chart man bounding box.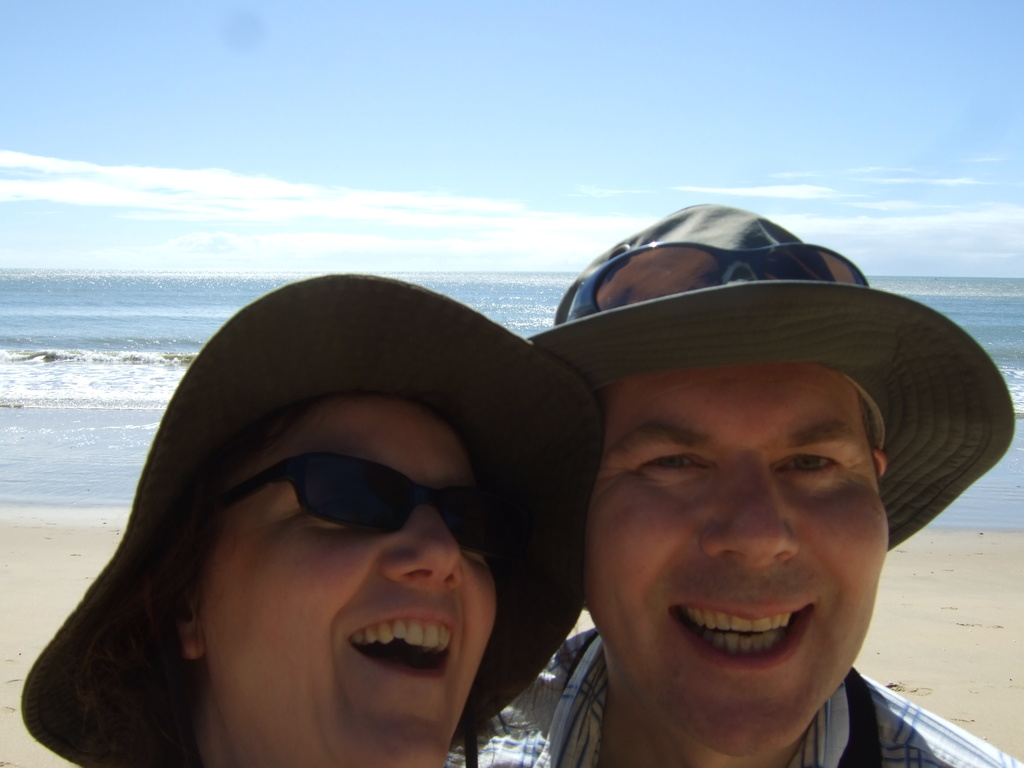
Charted: x1=403 y1=211 x2=1023 y2=767.
